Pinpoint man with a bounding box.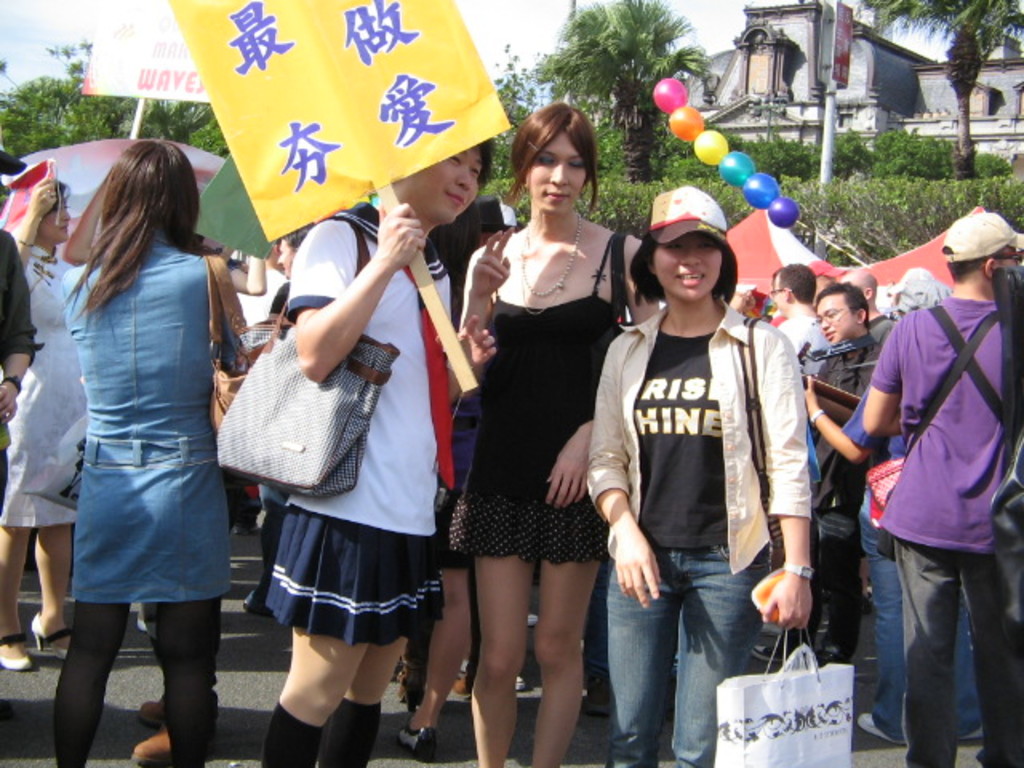
771 267 829 382.
